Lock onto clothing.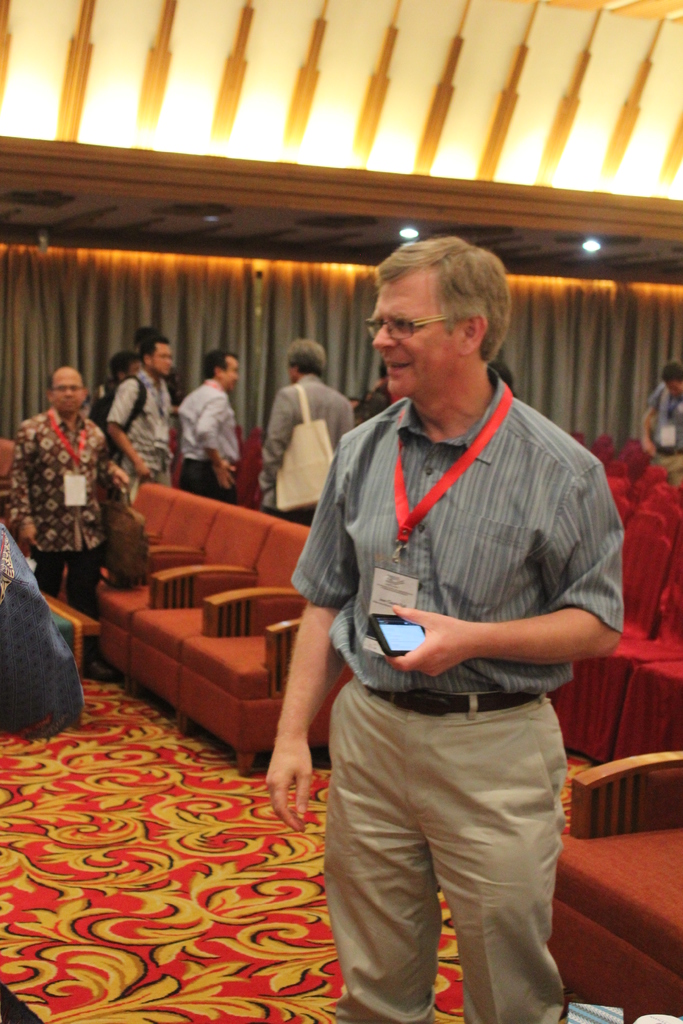
Locked: x1=175, y1=377, x2=242, y2=501.
